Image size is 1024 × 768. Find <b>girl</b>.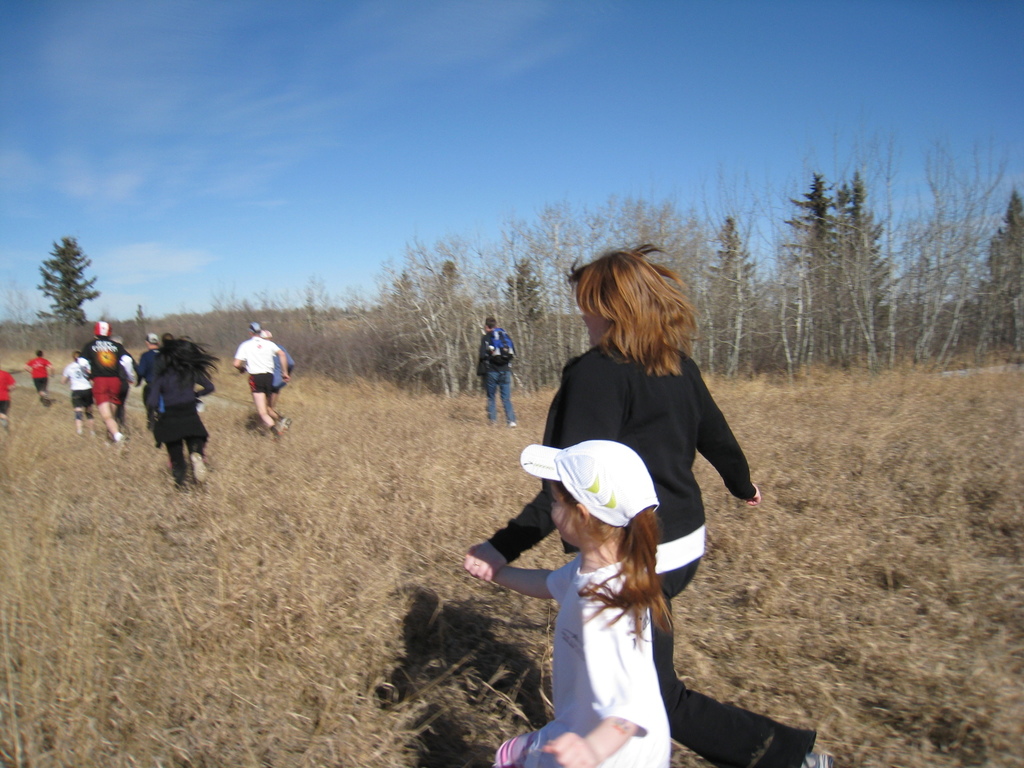
crop(468, 441, 669, 767).
